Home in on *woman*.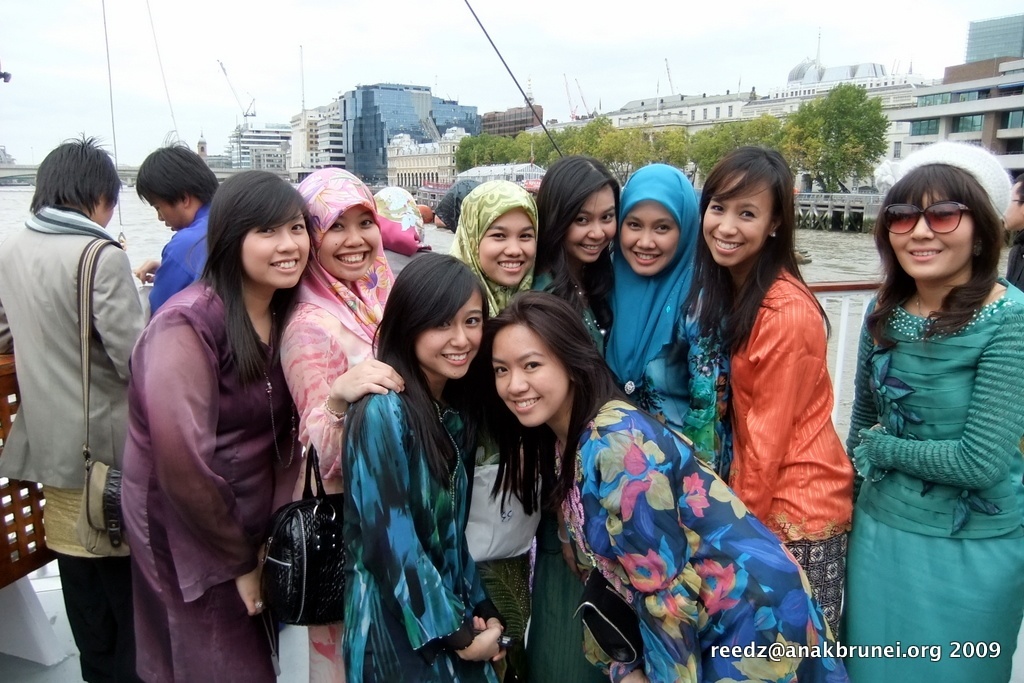
Homed in at {"x1": 441, "y1": 167, "x2": 559, "y2": 682}.
